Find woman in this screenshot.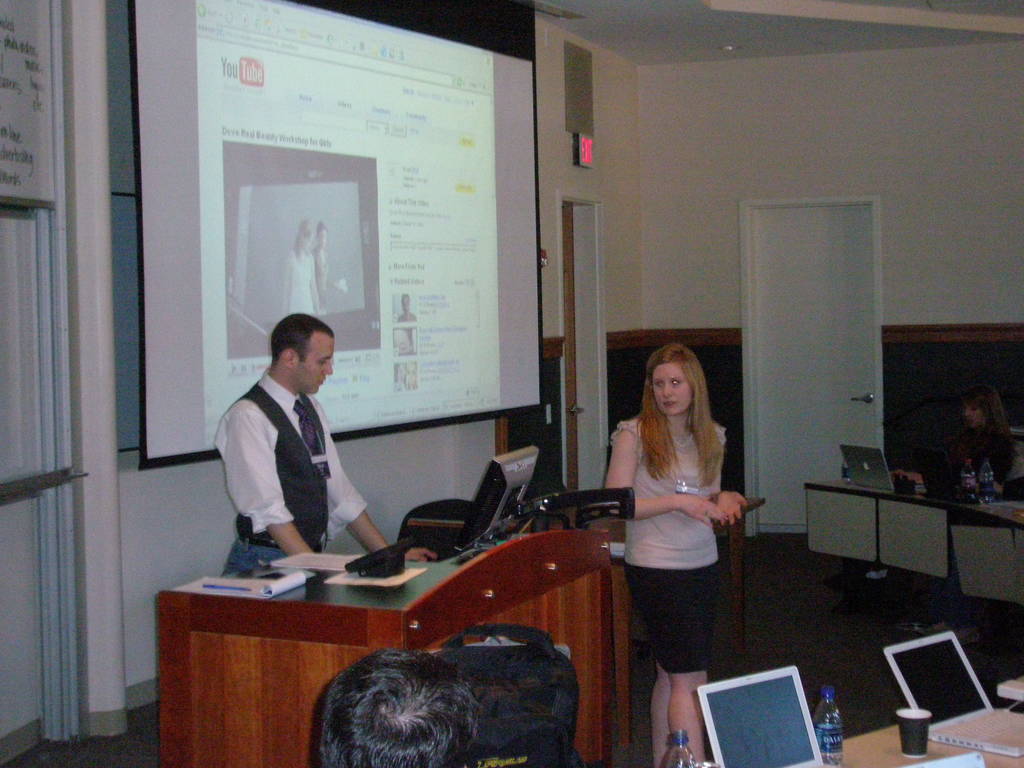
The bounding box for woman is 278 216 324 323.
